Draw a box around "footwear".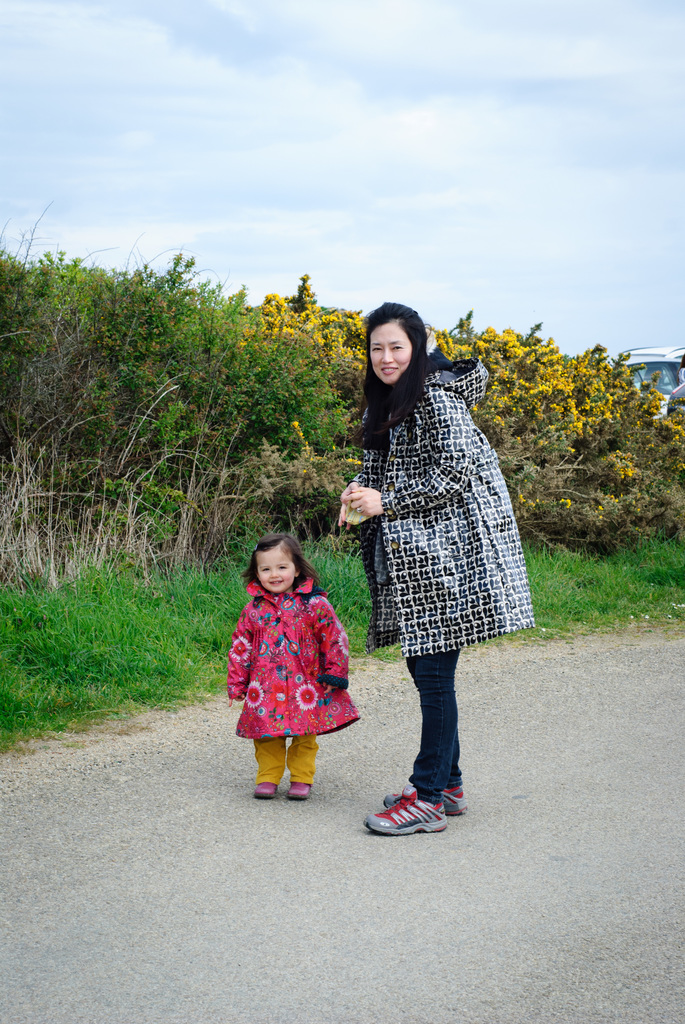
[left=282, top=781, right=315, bottom=803].
